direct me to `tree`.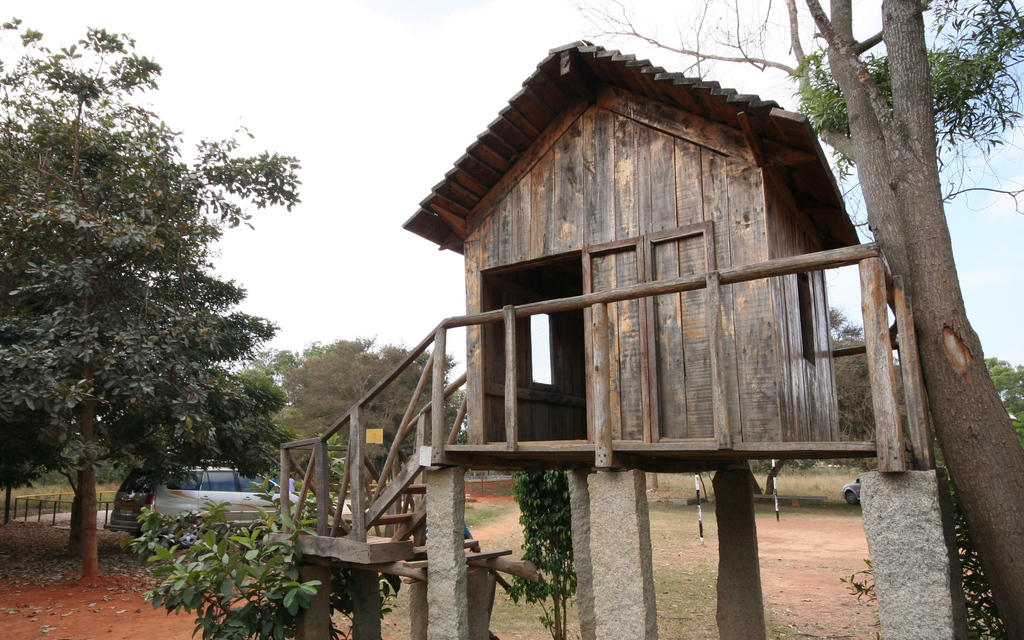
Direction: x1=0, y1=10, x2=302, y2=577.
